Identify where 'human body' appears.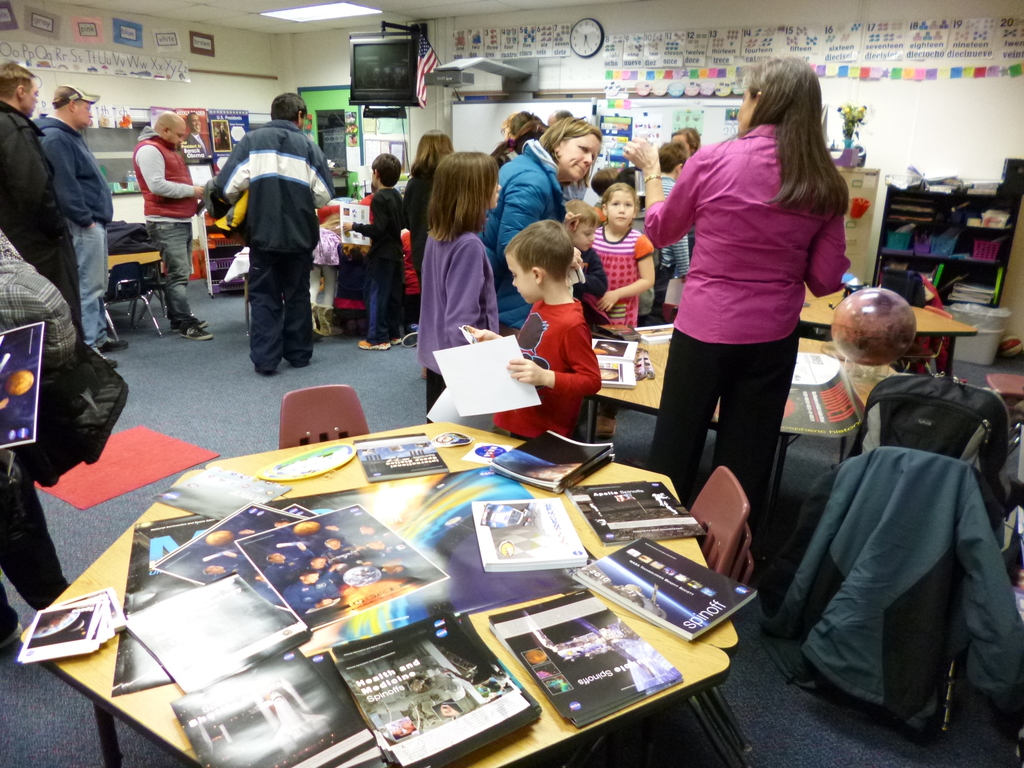
Appears at <region>0, 98, 86, 337</region>.
